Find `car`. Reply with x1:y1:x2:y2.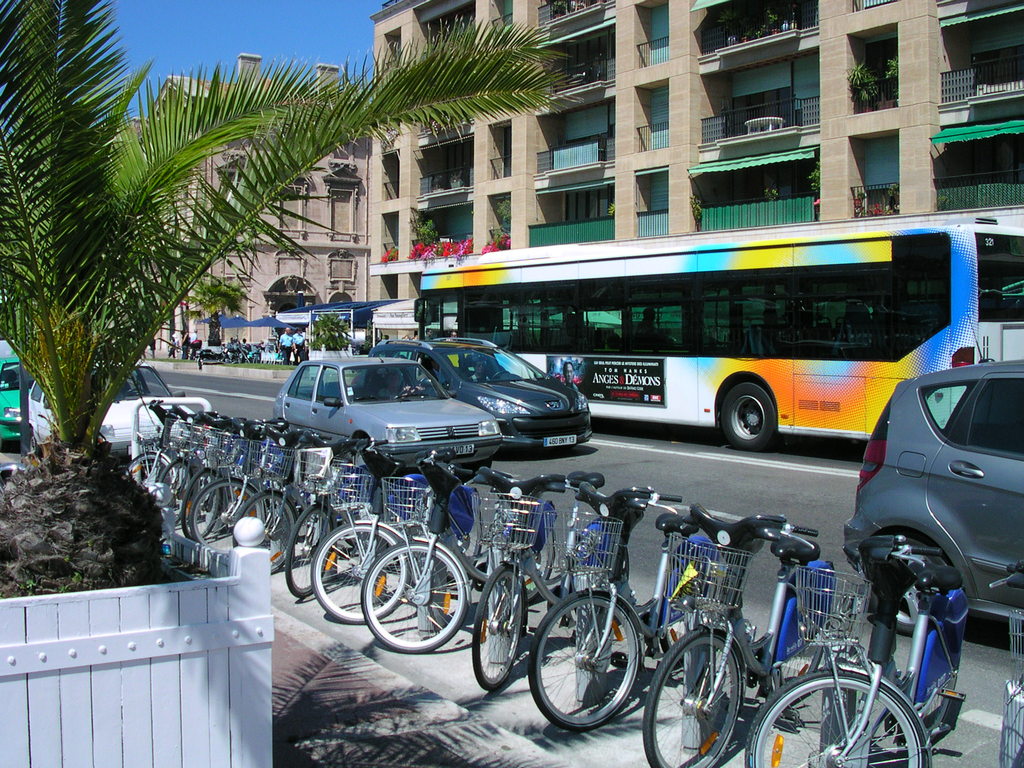
840:357:1023:646.
